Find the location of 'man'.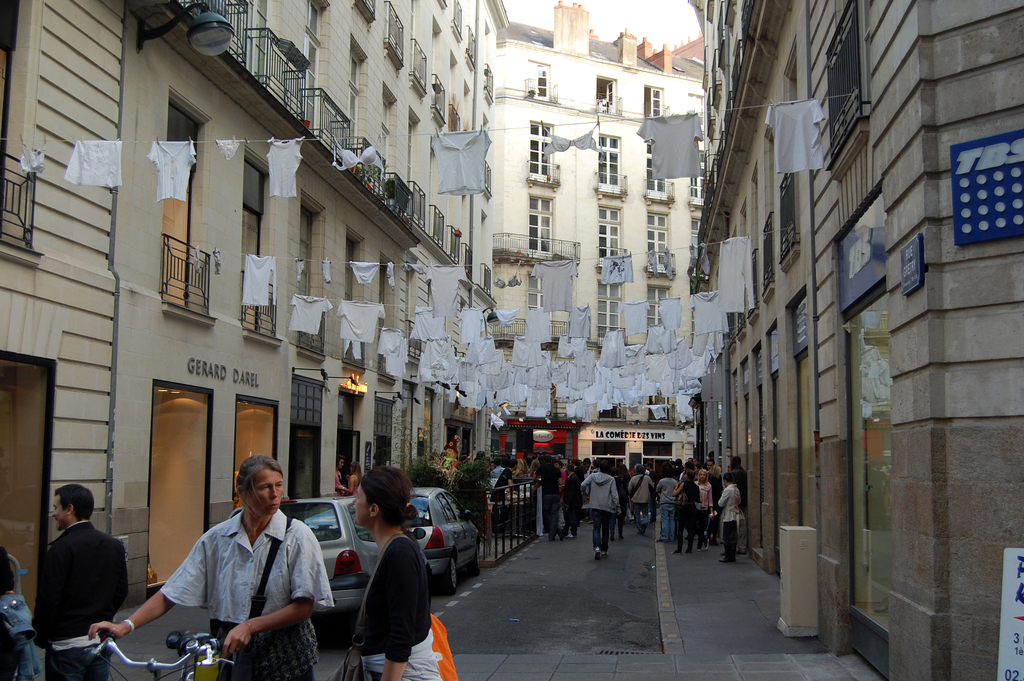
Location: 330:453:349:494.
